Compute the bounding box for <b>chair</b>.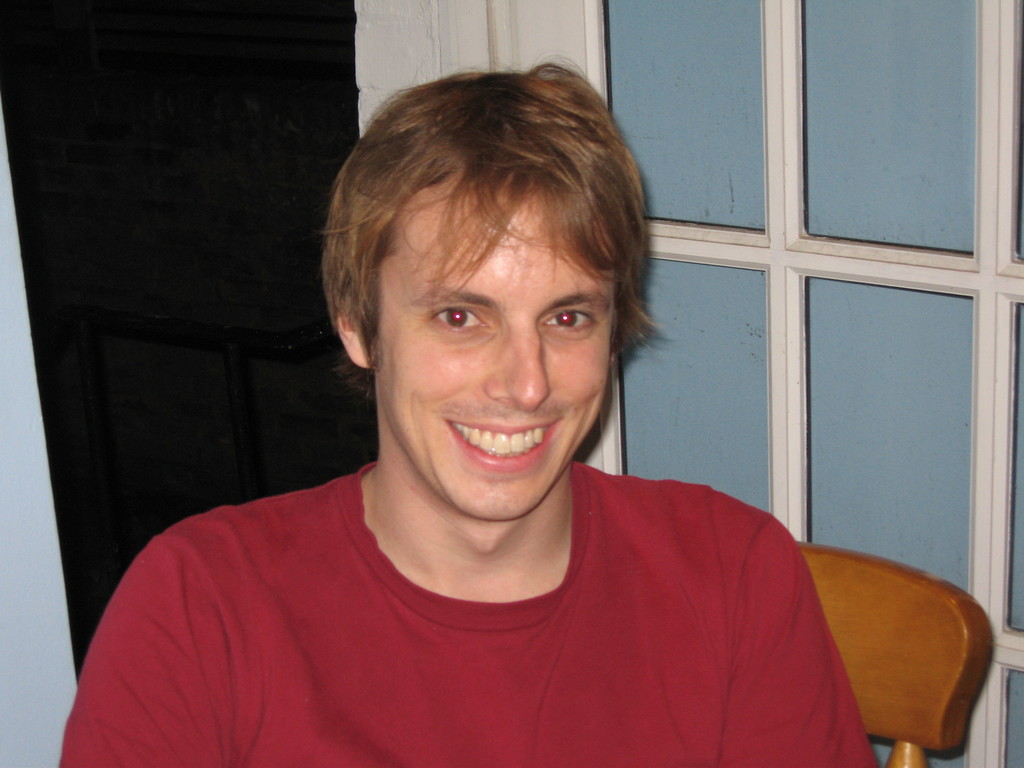
[786,535,996,767].
